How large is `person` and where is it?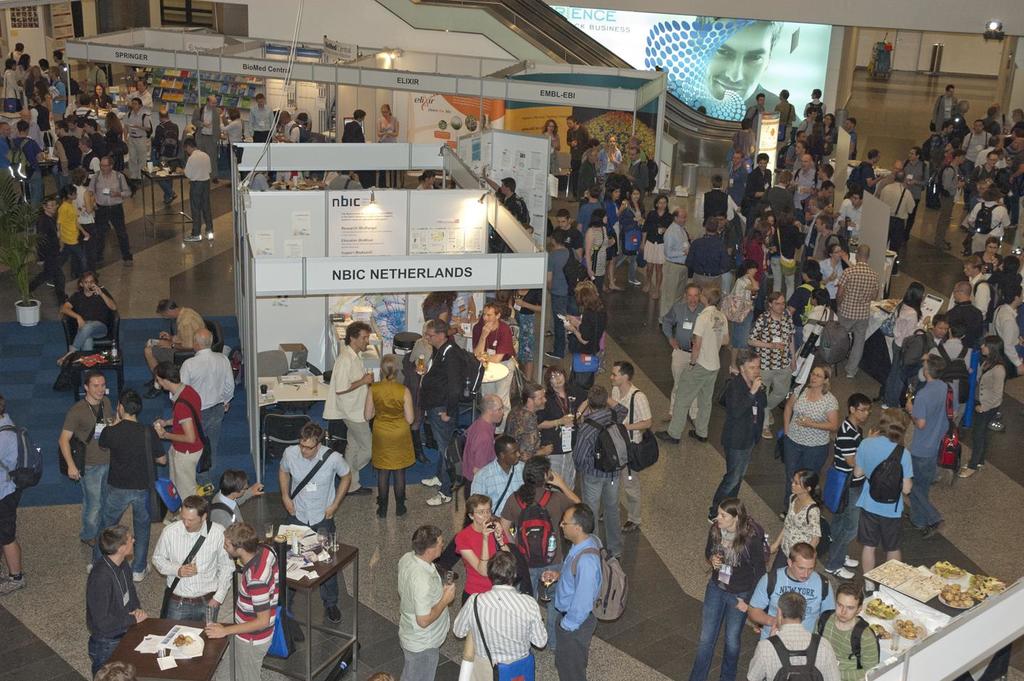
Bounding box: (left=481, top=166, right=531, bottom=253).
